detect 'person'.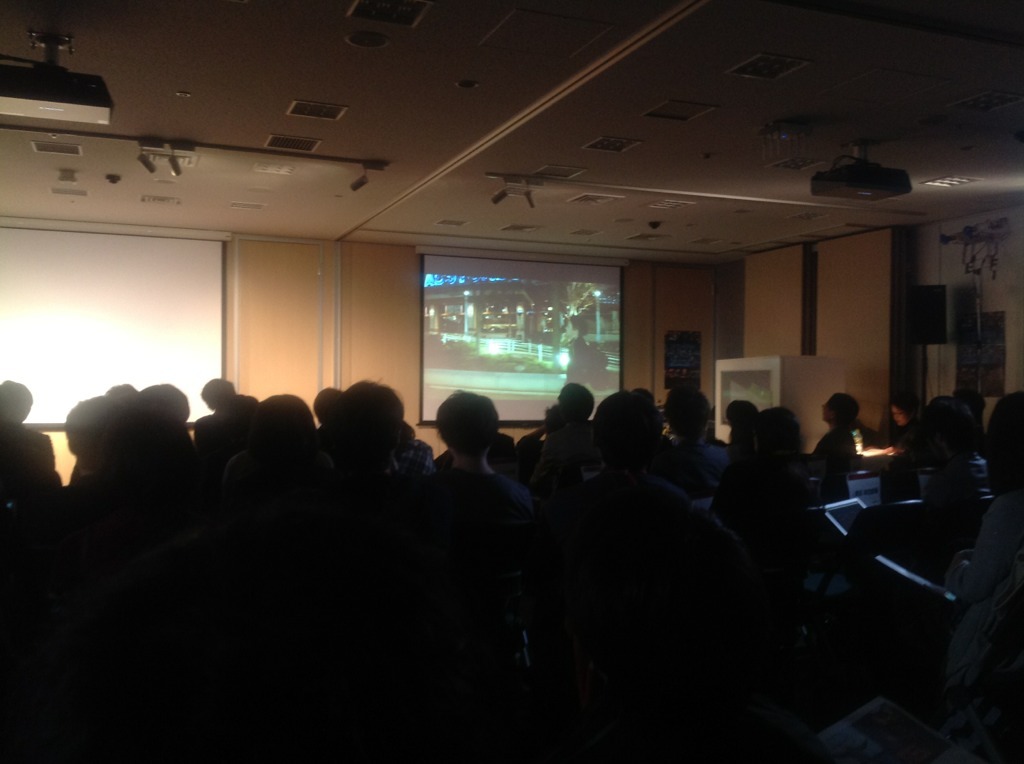
Detected at [x1=195, y1=356, x2=286, y2=450].
